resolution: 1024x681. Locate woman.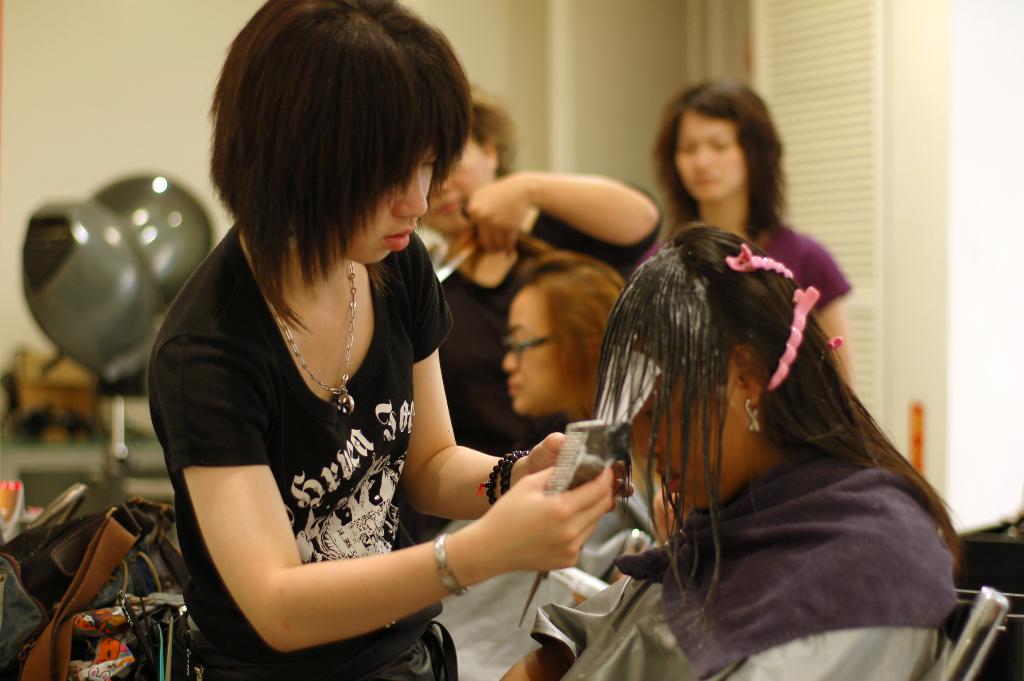
{"left": 432, "top": 85, "right": 659, "bottom": 460}.
